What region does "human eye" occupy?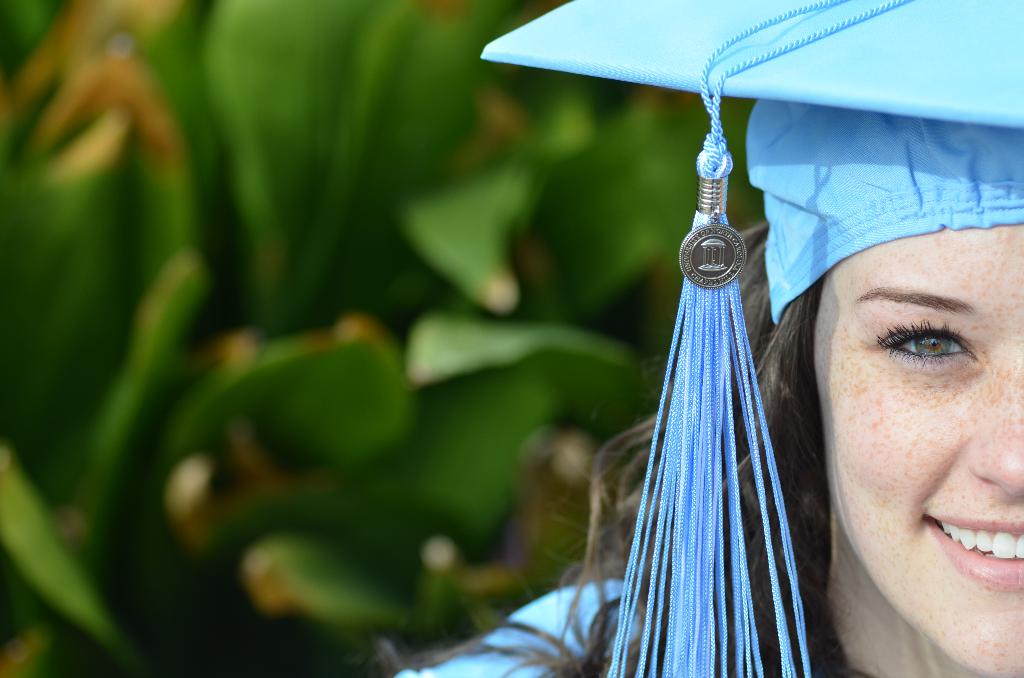
region(880, 326, 973, 377).
